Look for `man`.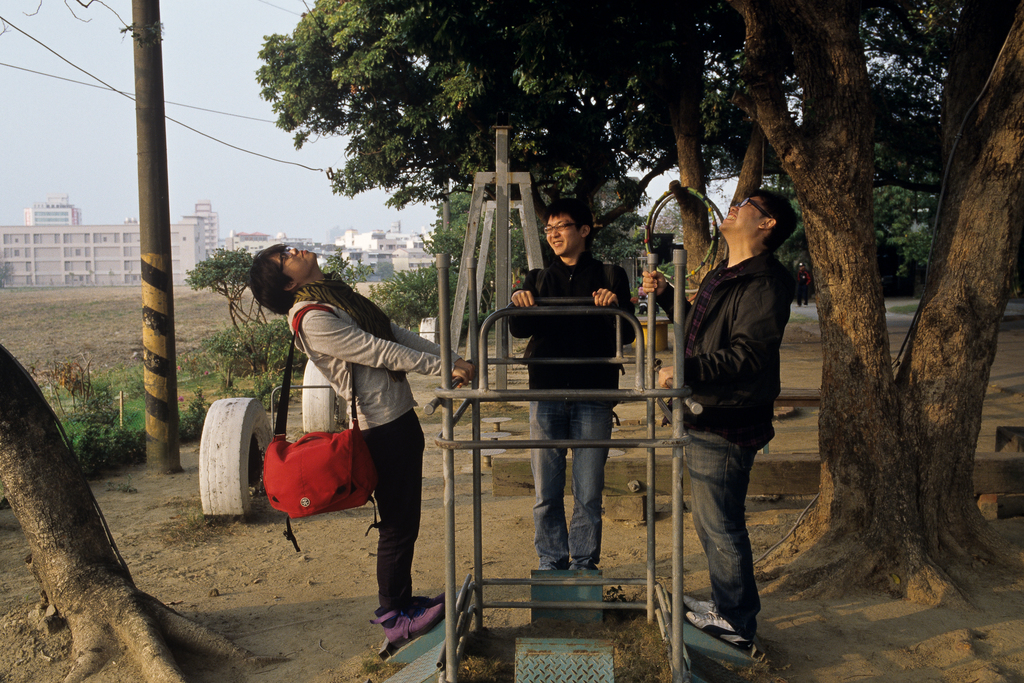
Found: <bbox>638, 182, 805, 654</bbox>.
